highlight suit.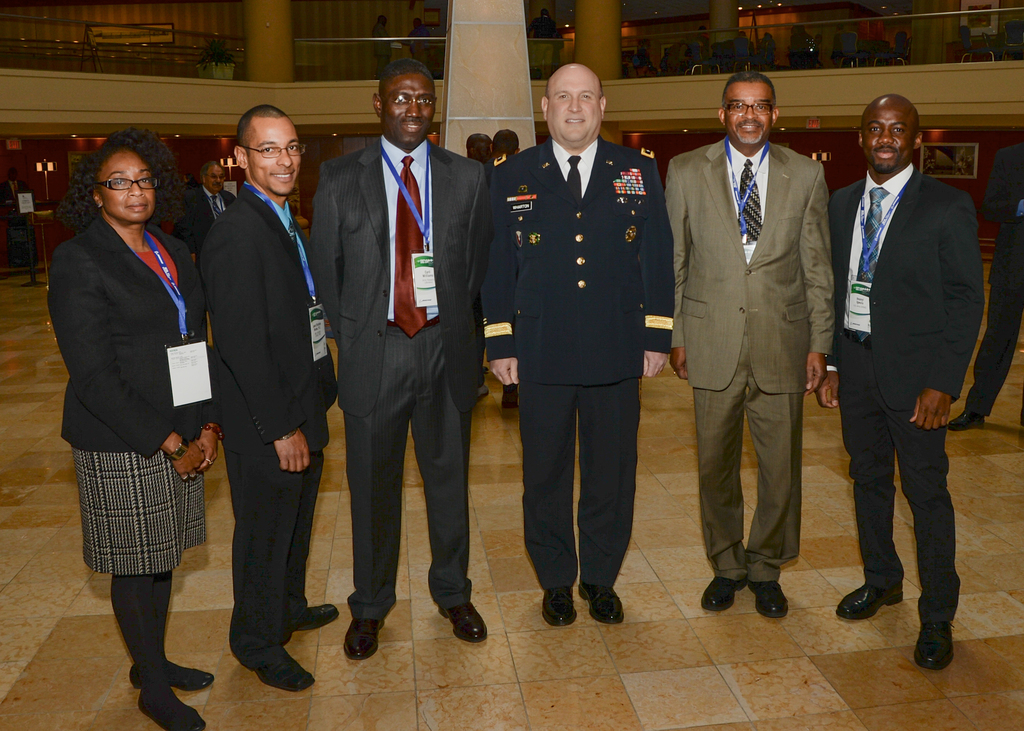
Highlighted region: <box>197,188,352,656</box>.
